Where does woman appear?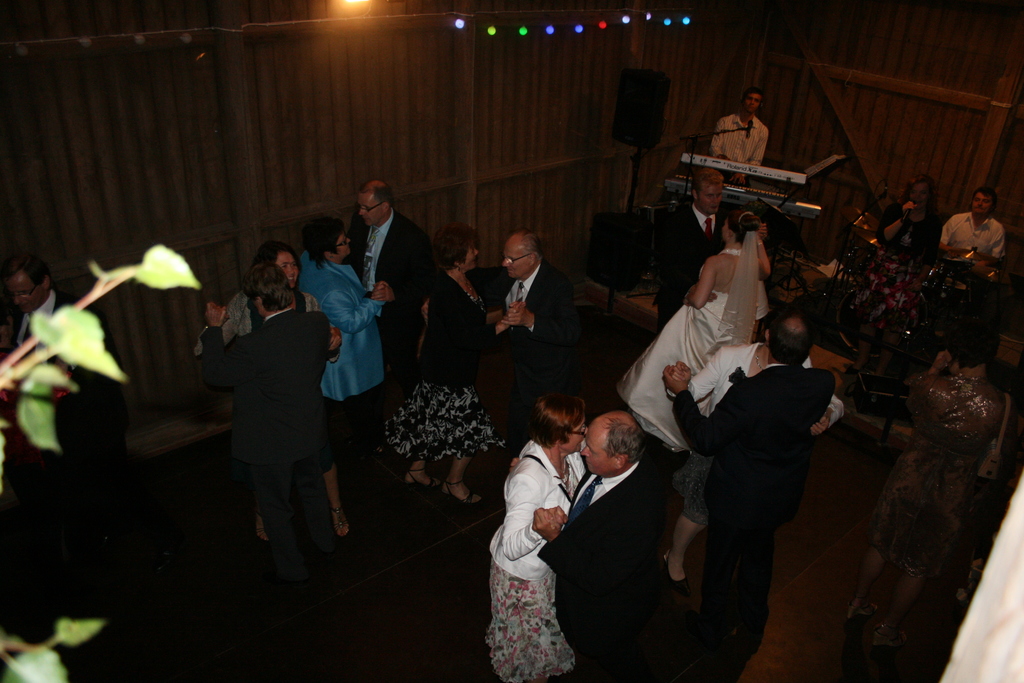
Appears at [left=656, top=317, right=844, bottom=601].
